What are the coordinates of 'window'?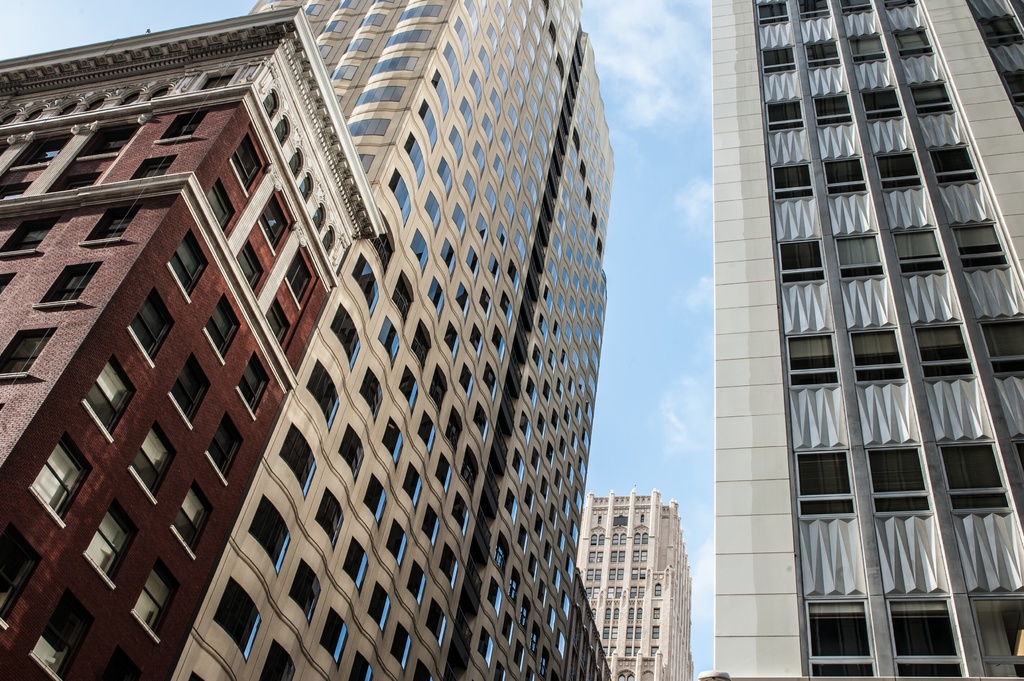
0, 205, 73, 260.
